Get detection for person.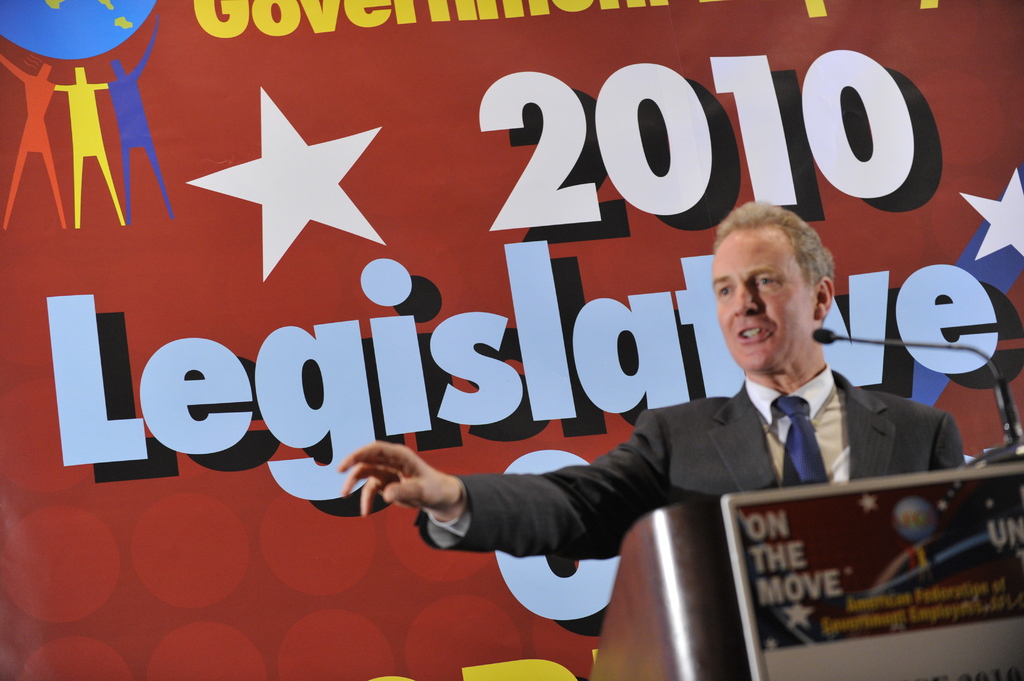
Detection: <bbox>336, 202, 964, 551</bbox>.
